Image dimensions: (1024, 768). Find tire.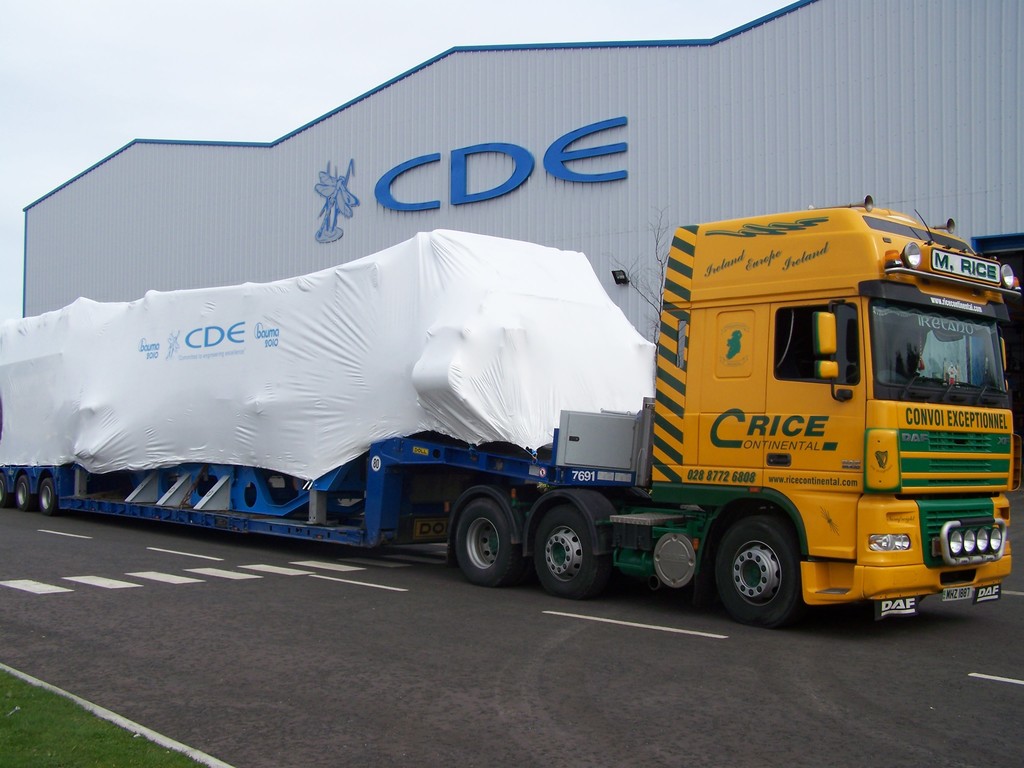
x1=715 y1=517 x2=803 y2=632.
